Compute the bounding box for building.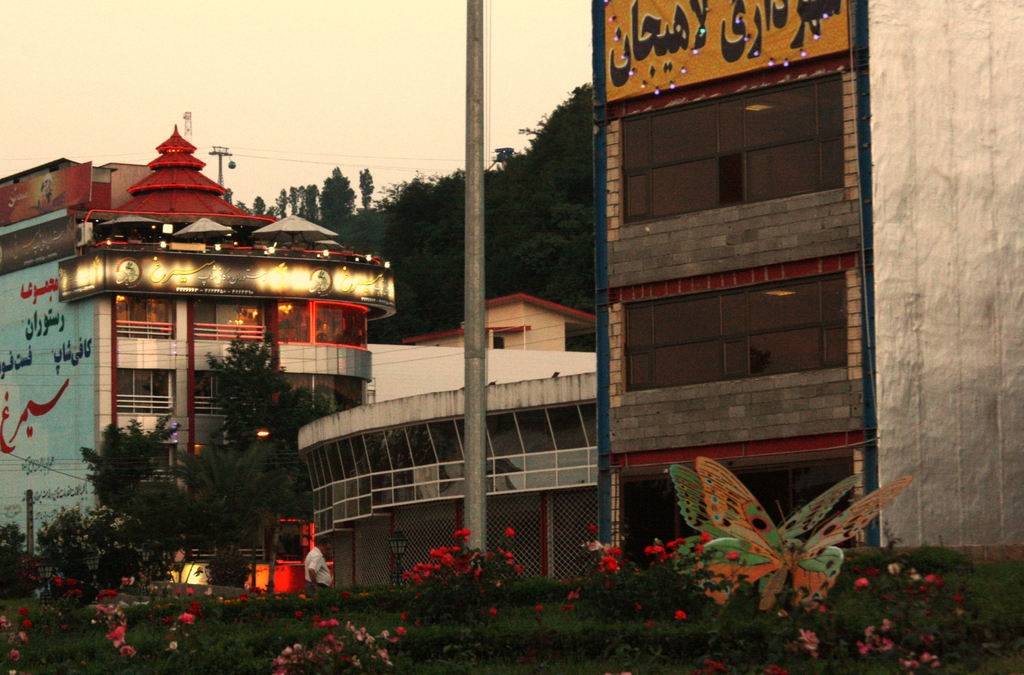
bbox=(0, 126, 394, 560).
